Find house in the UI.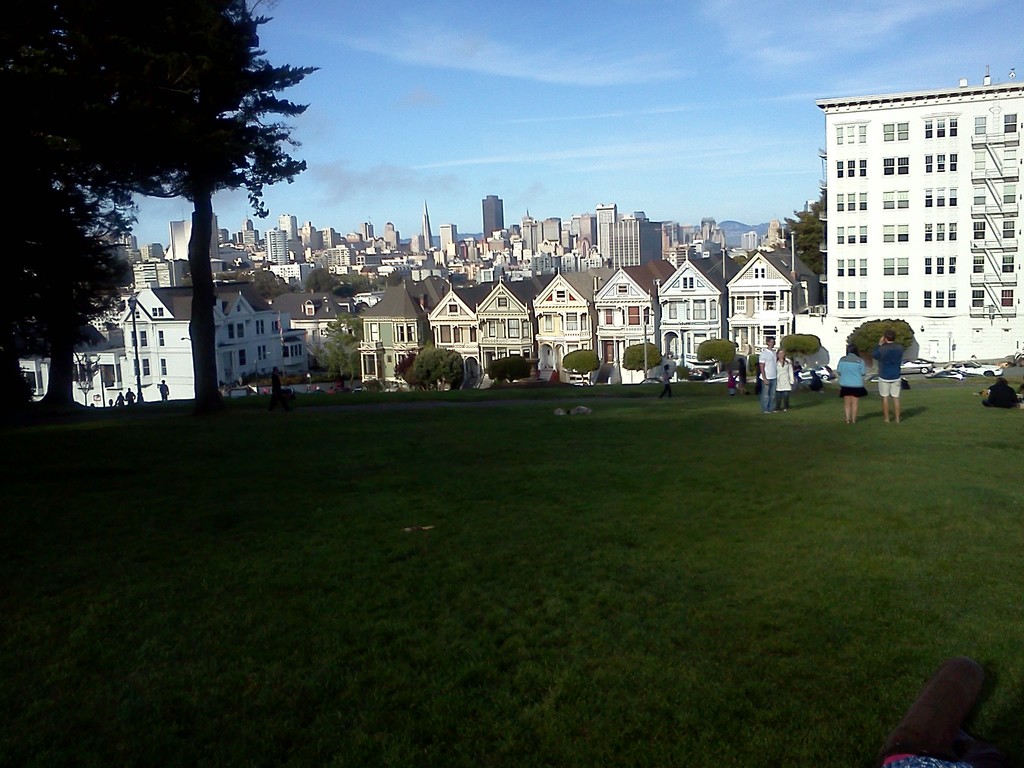
UI element at bbox=[420, 287, 491, 379].
